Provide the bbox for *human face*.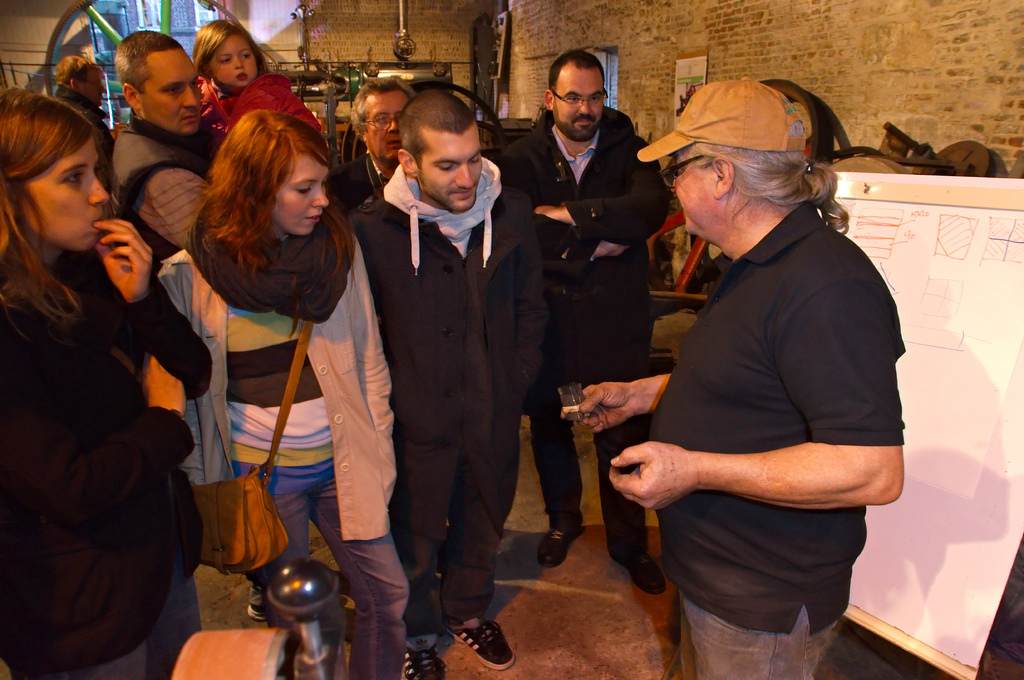
(left=205, top=28, right=259, bottom=84).
